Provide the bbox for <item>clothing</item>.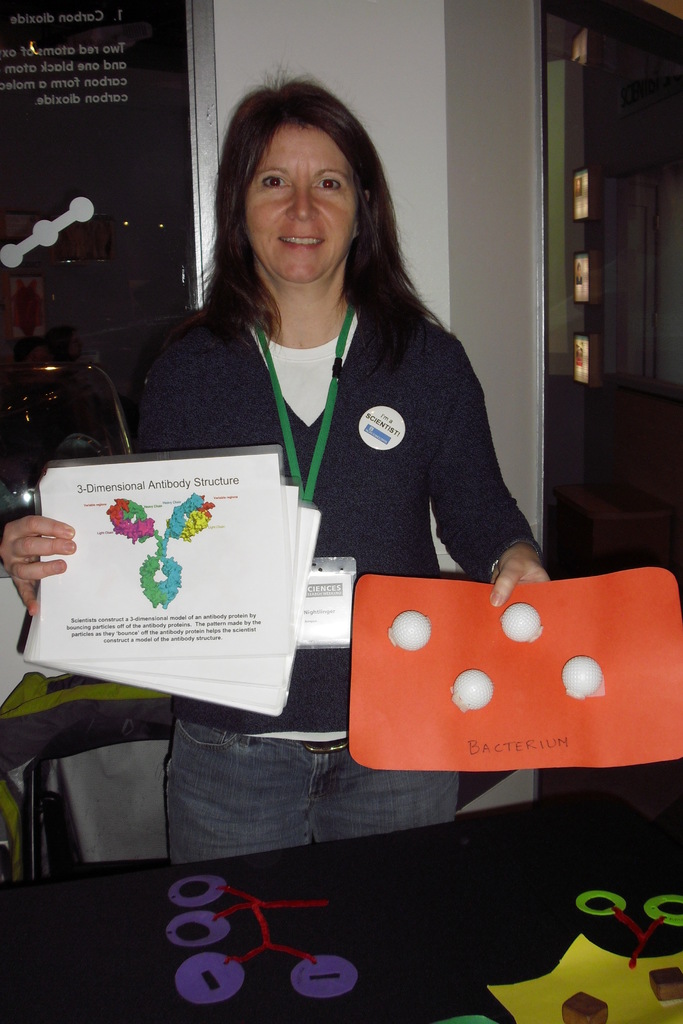
(122, 232, 588, 889).
